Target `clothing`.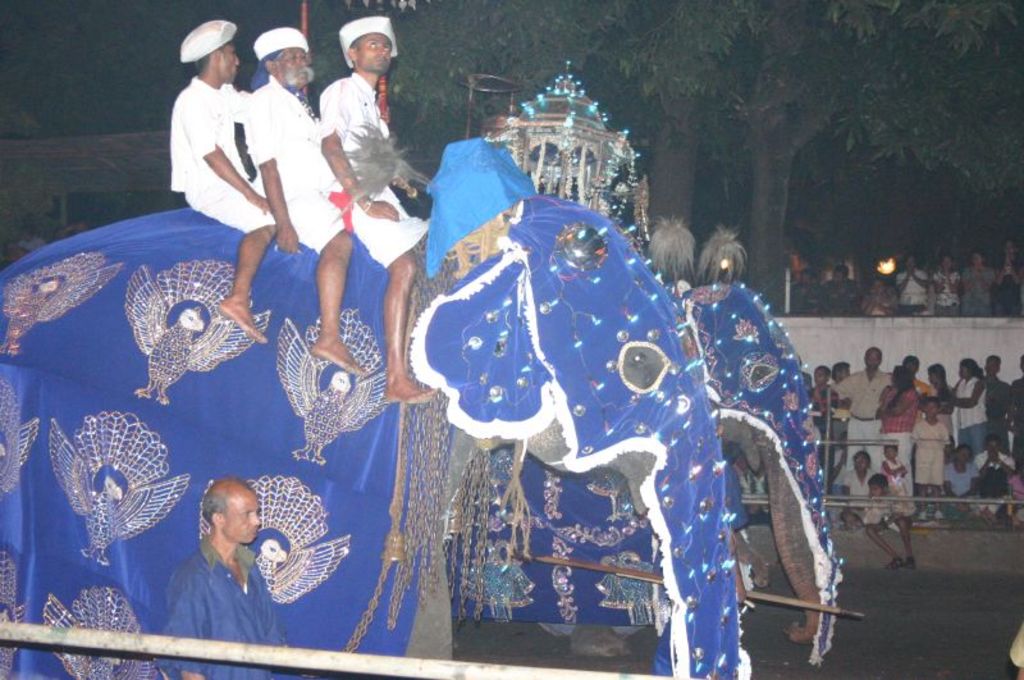
Target region: (246, 72, 347, 255).
